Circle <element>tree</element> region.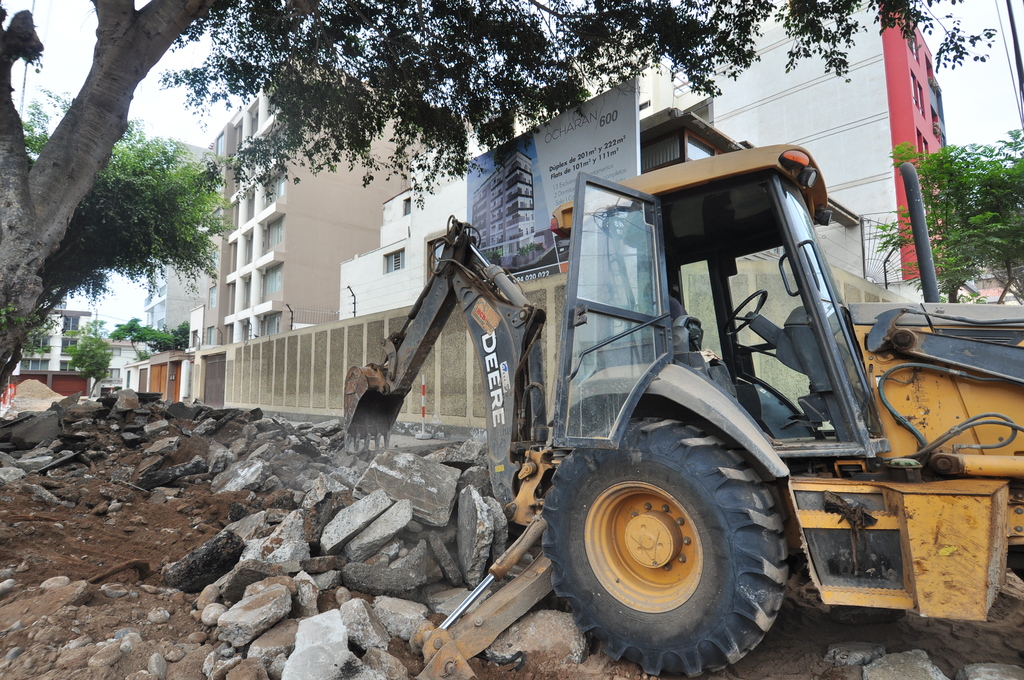
Region: 866 127 1023 308.
